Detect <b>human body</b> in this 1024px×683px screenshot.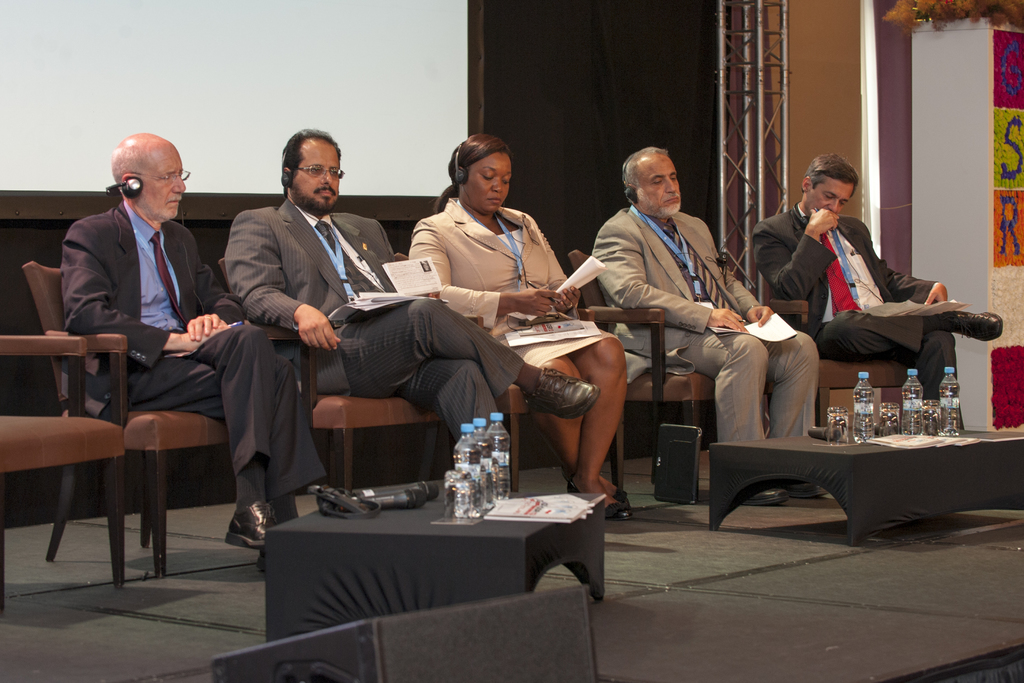
Detection: Rect(593, 197, 828, 509).
